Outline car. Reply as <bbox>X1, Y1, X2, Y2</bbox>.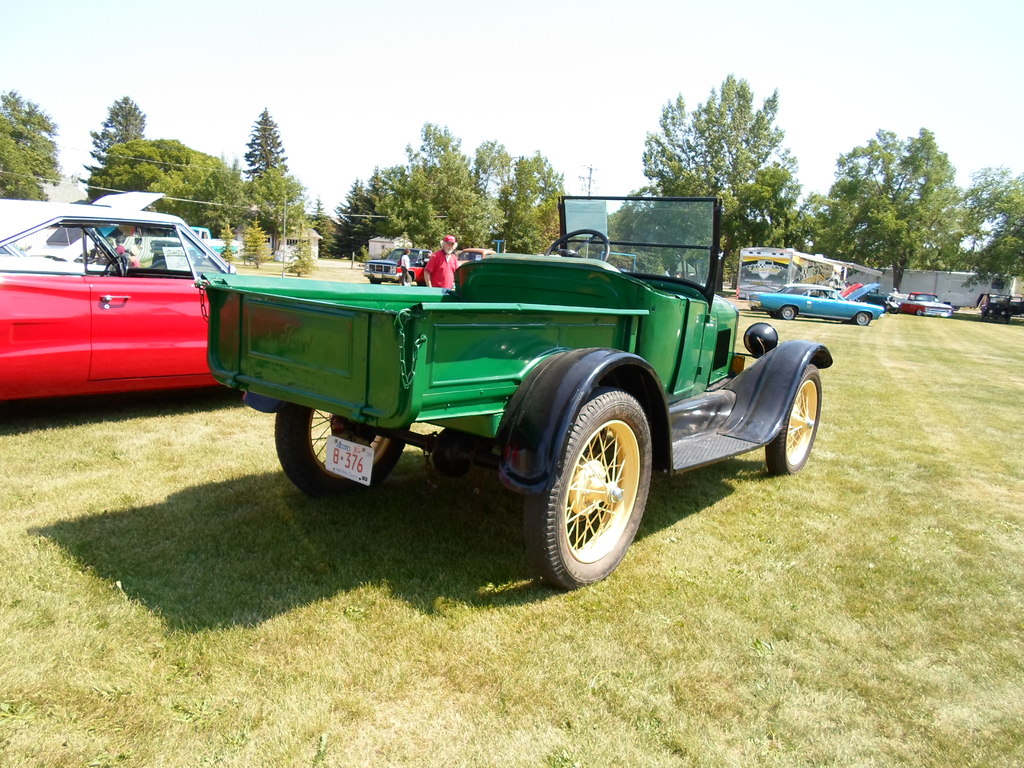
<bbox>755, 286, 888, 327</bbox>.
